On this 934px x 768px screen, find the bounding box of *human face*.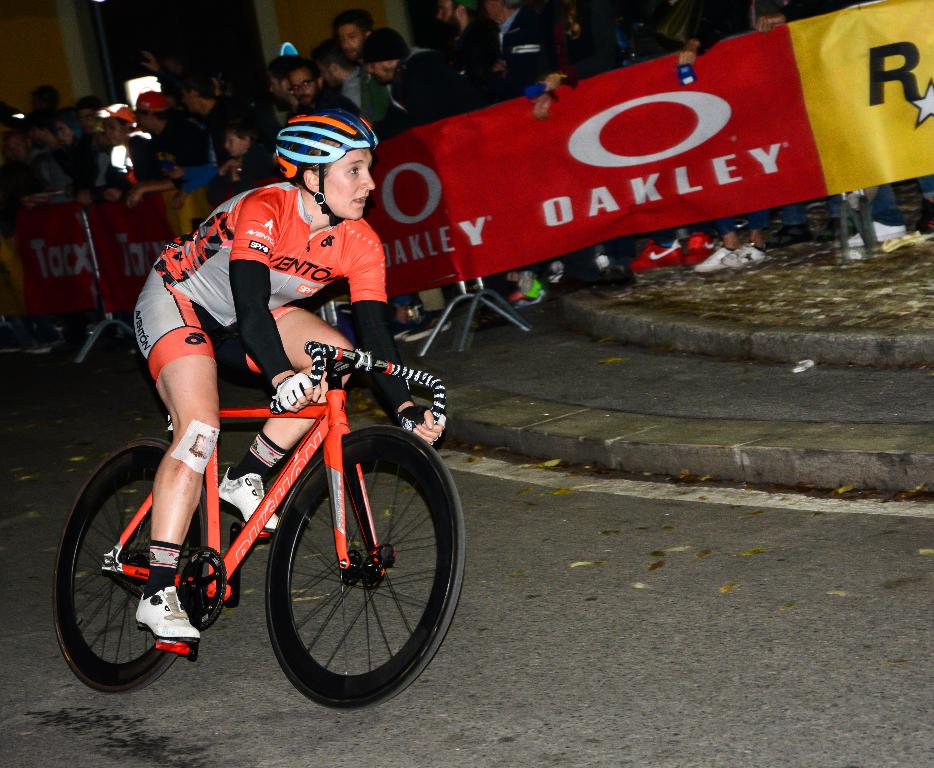
Bounding box: [left=319, top=146, right=384, bottom=225].
